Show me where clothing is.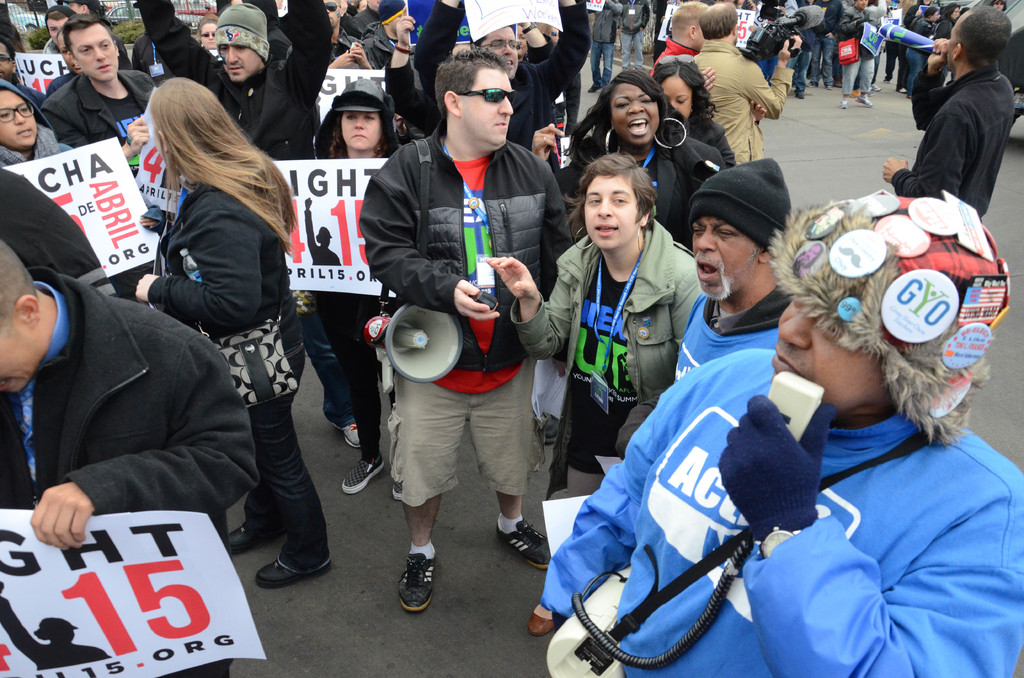
clothing is at 414:0:591:148.
